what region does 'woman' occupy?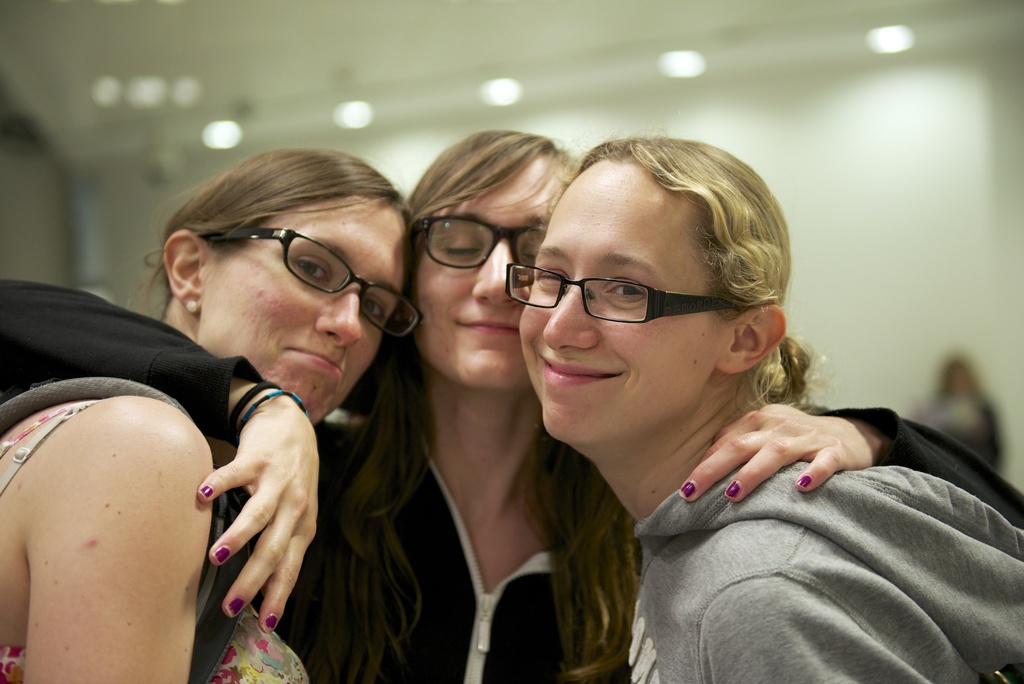
0,129,1023,683.
